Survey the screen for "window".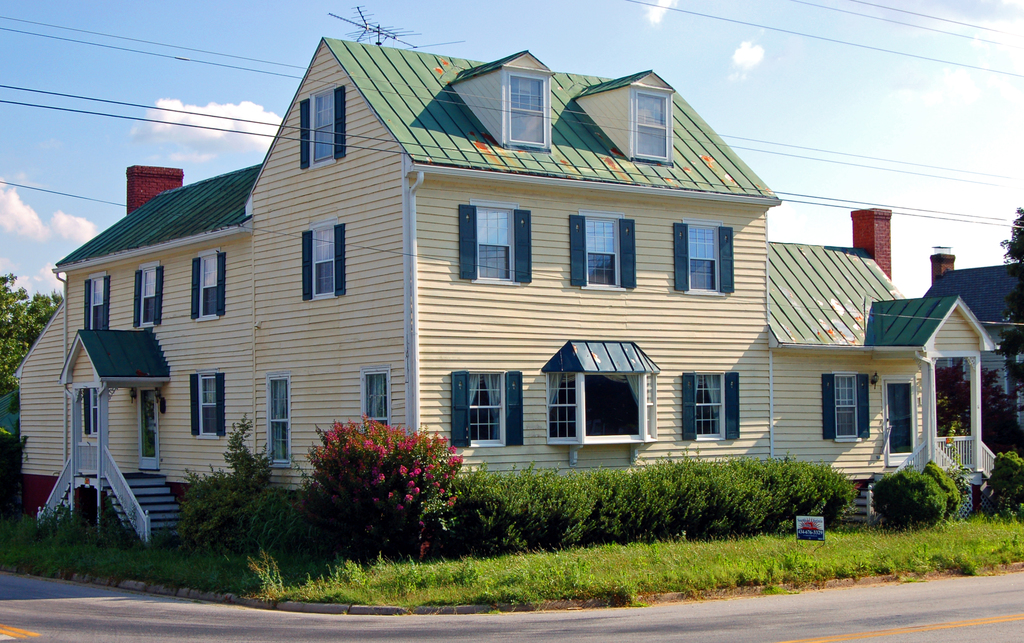
Survey found: box=[87, 388, 100, 438].
